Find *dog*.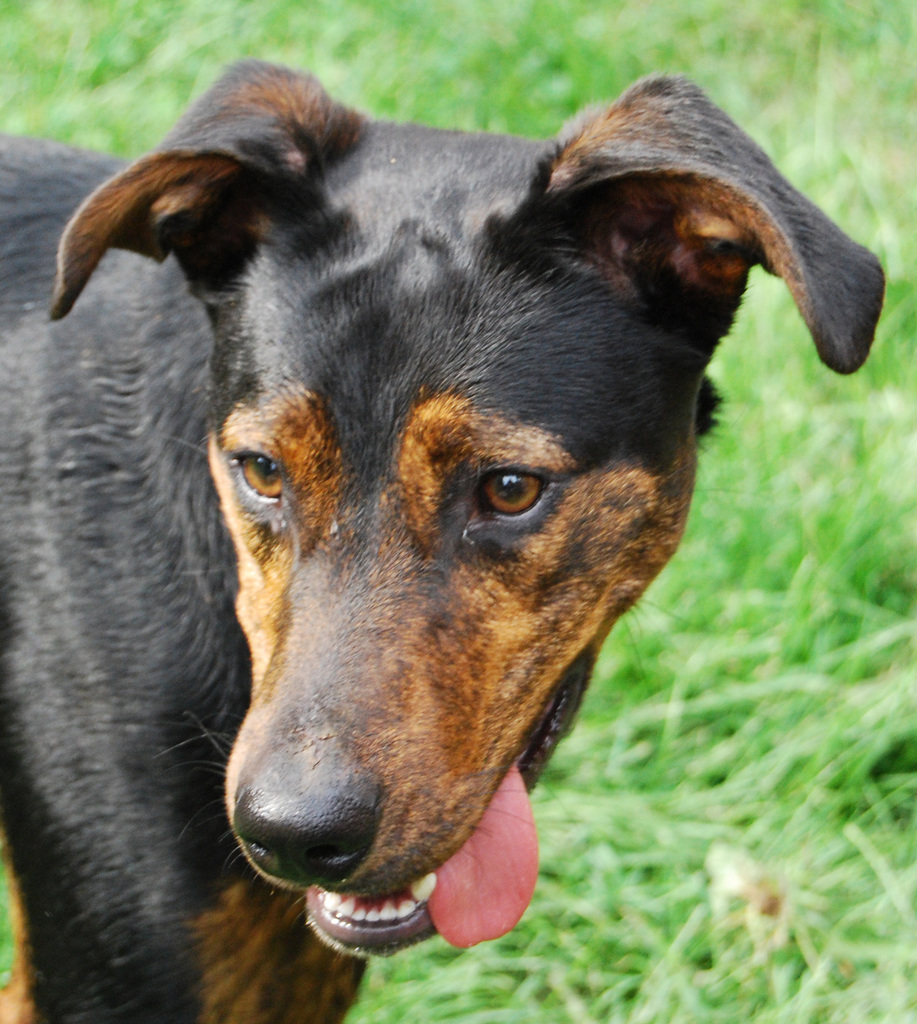
0/56/889/1023.
